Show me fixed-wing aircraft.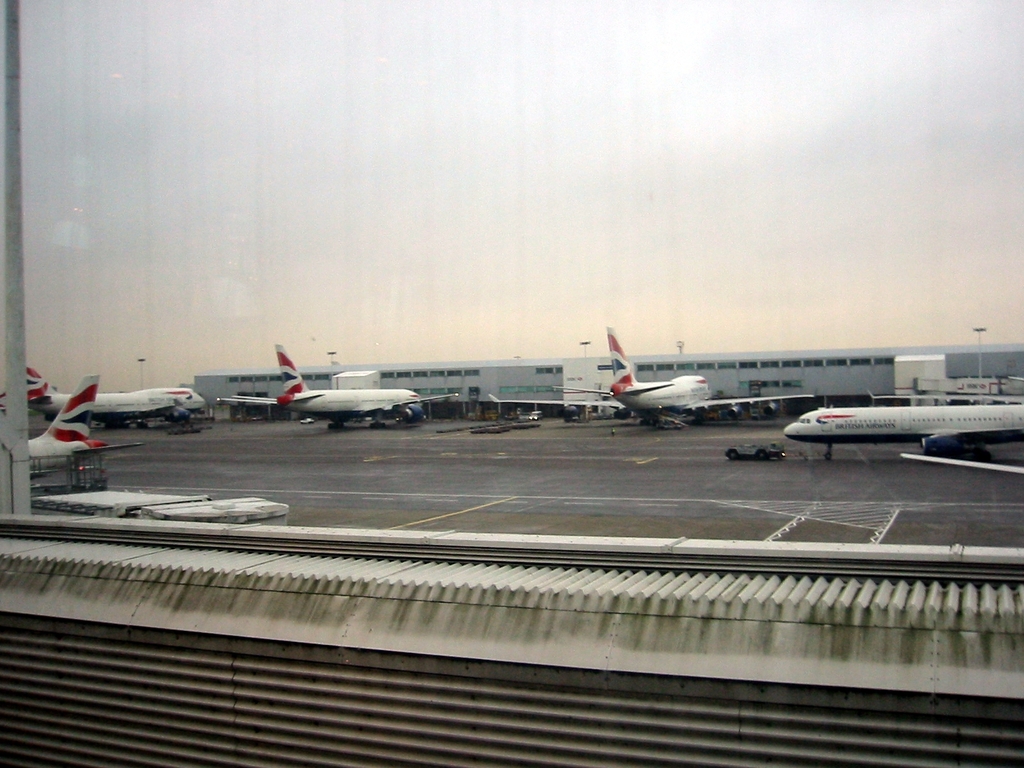
fixed-wing aircraft is here: 490/324/812/434.
